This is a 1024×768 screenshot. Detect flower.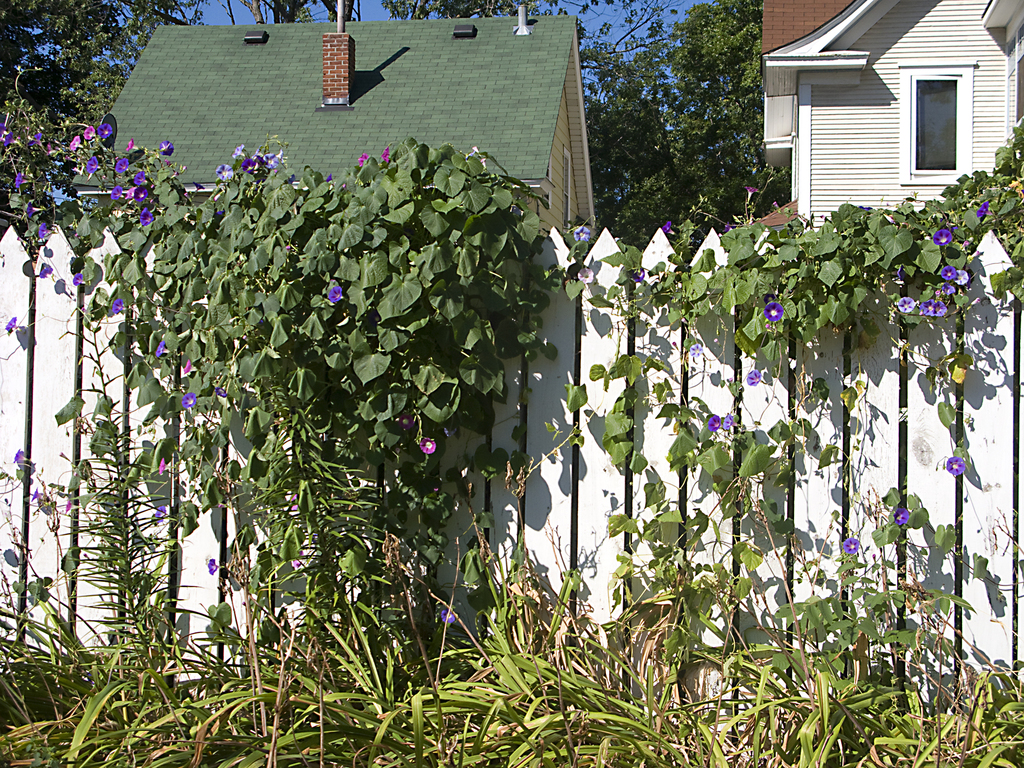
<bbox>12, 448, 24, 464</bbox>.
